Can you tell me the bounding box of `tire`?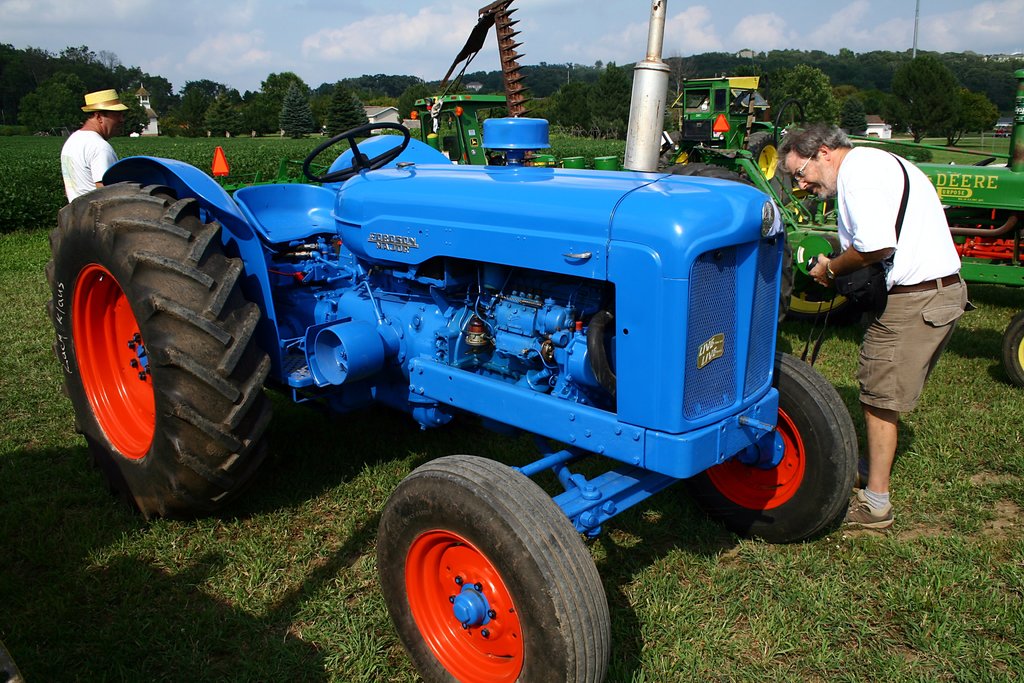
l=57, t=138, r=277, b=527.
